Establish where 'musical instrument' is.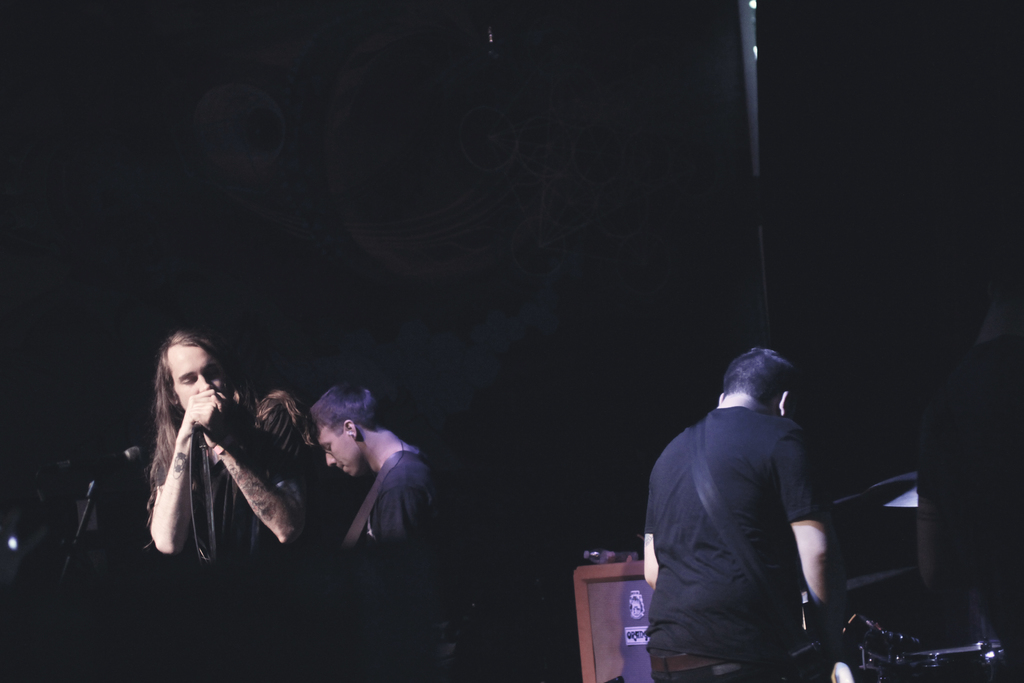
Established at [left=788, top=620, right=832, bottom=682].
